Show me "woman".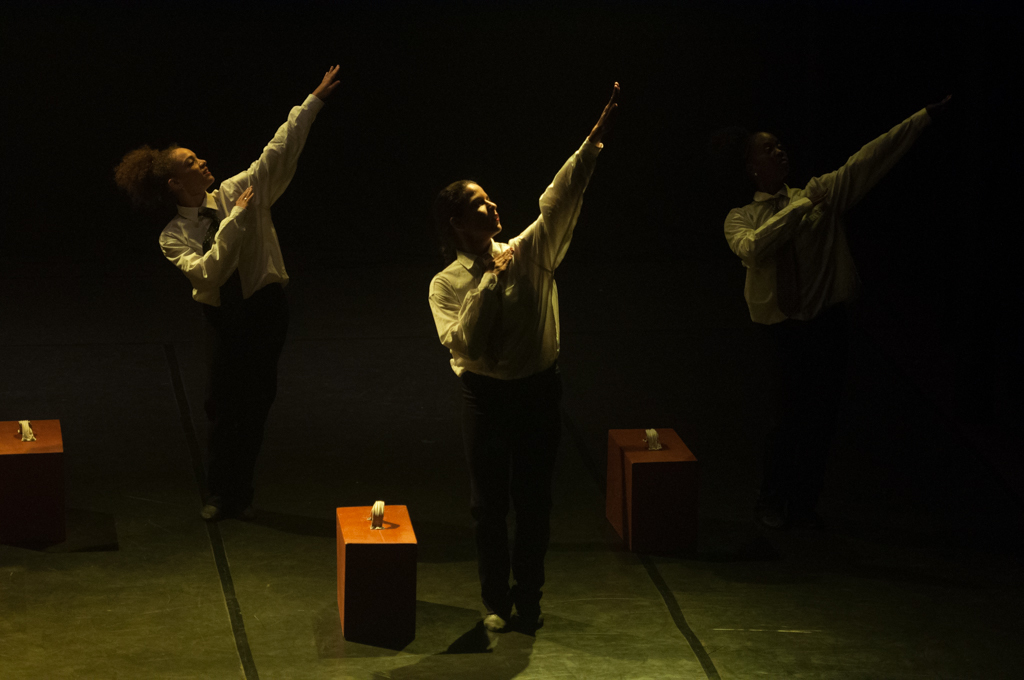
"woman" is here: {"x1": 421, "y1": 109, "x2": 601, "y2": 648}.
